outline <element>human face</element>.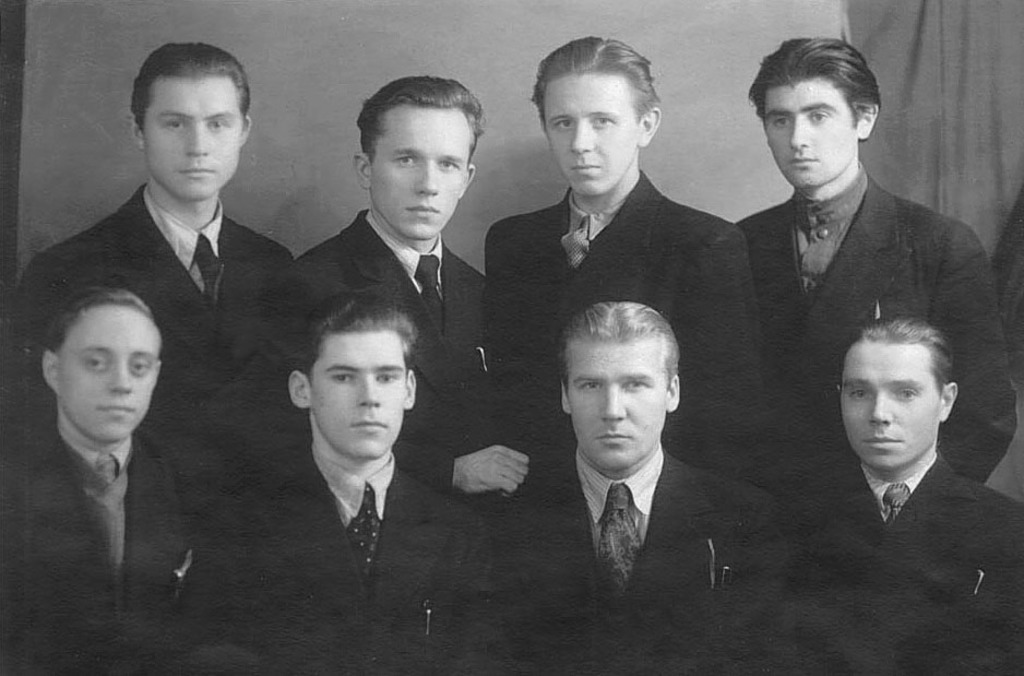
Outline: rect(540, 74, 640, 198).
